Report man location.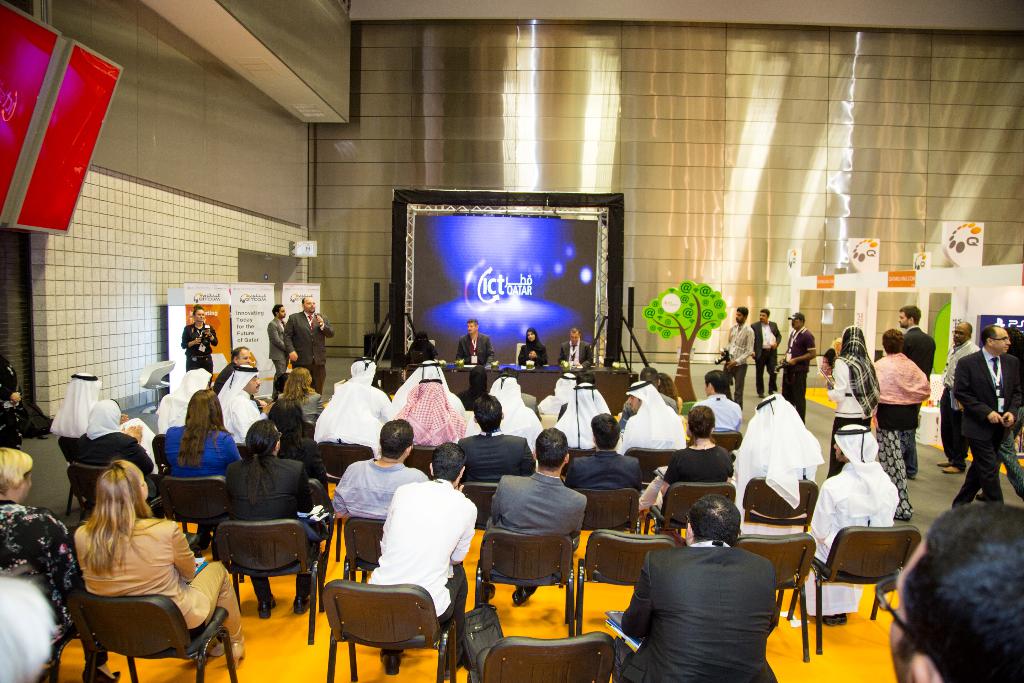
Report: region(459, 396, 539, 484).
